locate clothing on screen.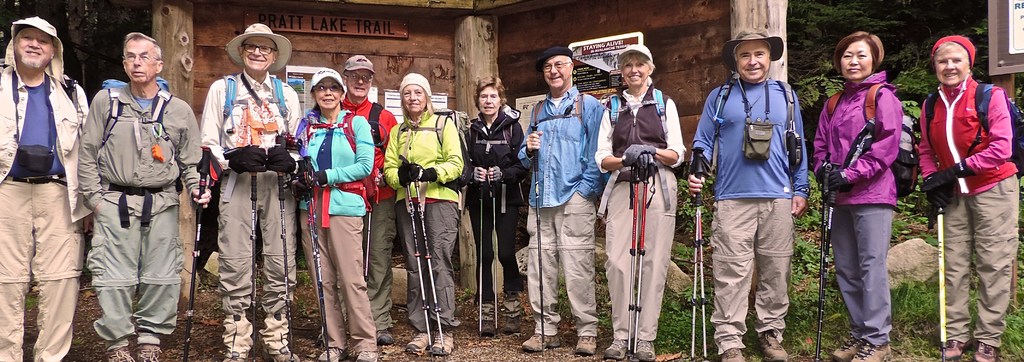
On screen at [x1=517, y1=86, x2=602, y2=342].
